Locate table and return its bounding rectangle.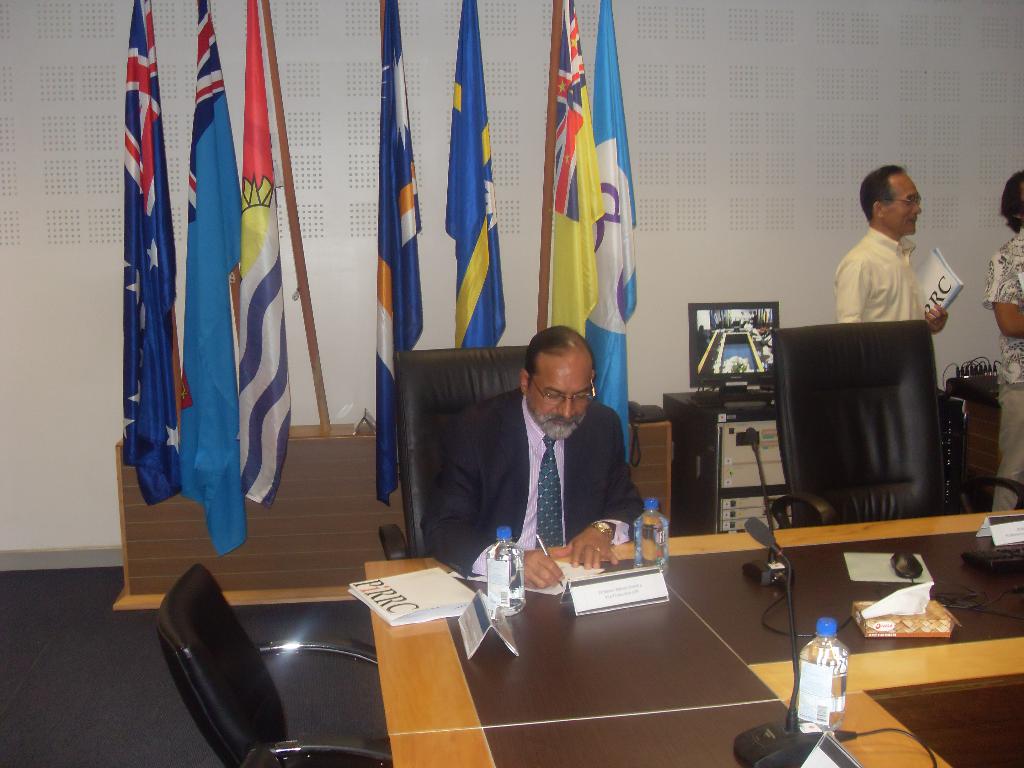
441/499/947/767.
